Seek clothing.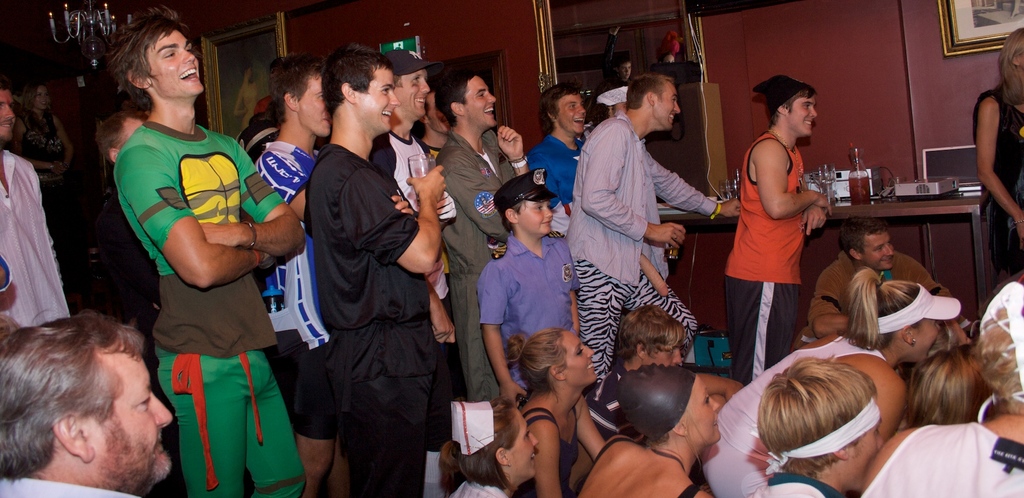
374:122:458:301.
